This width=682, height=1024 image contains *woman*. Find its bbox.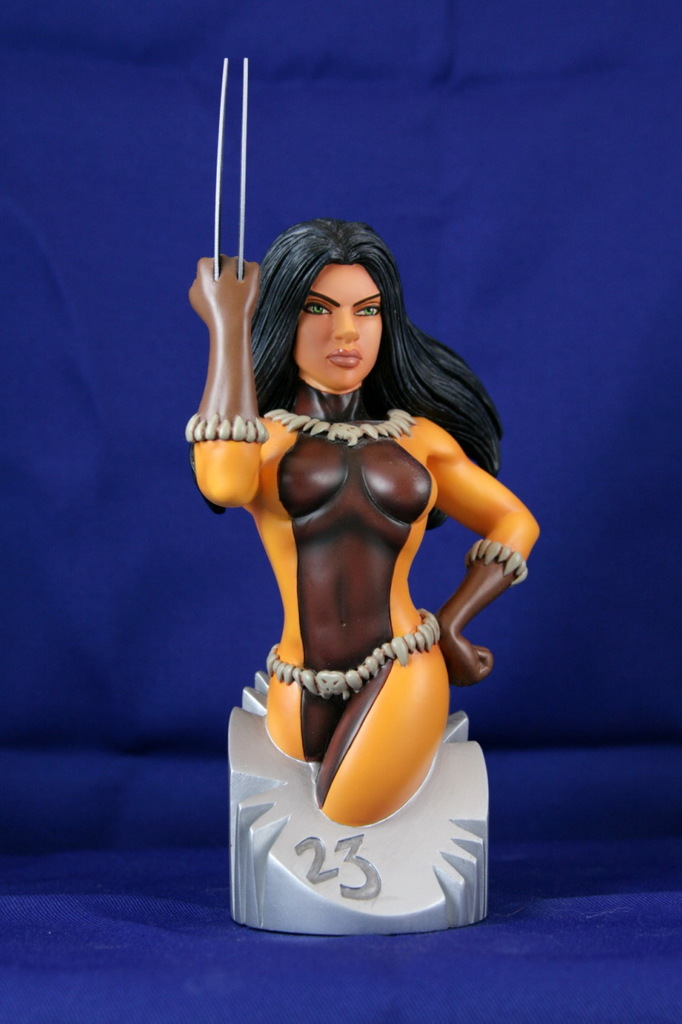
x1=182, y1=188, x2=510, y2=699.
